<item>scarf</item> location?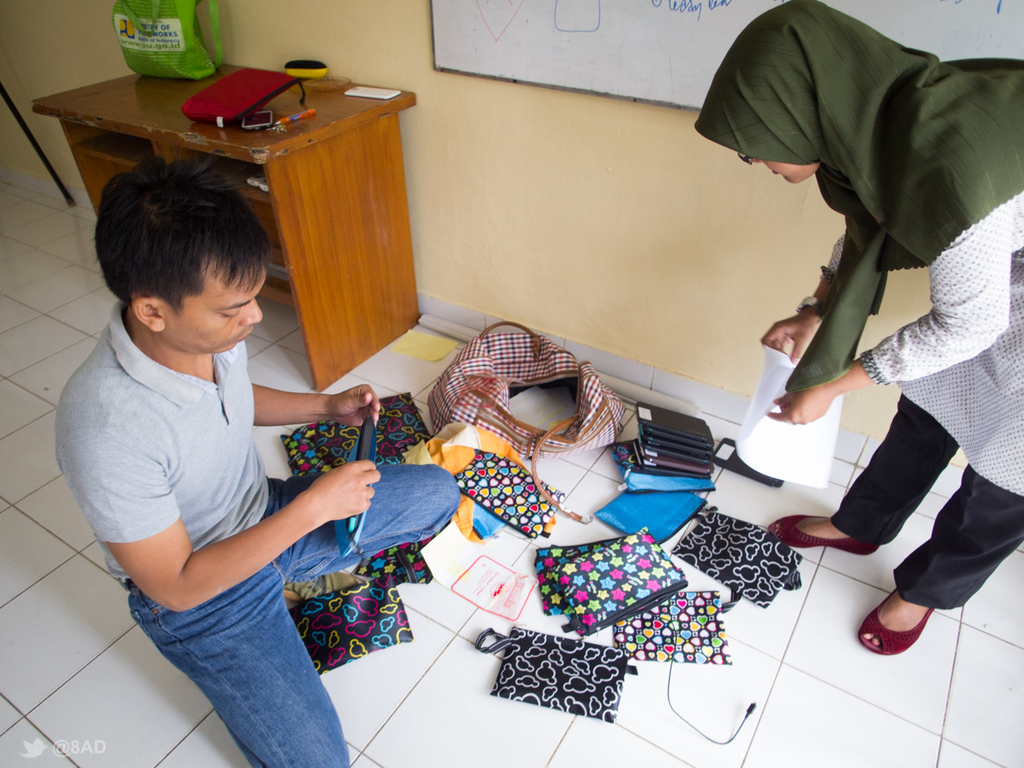
[left=694, top=0, right=1023, bottom=394]
